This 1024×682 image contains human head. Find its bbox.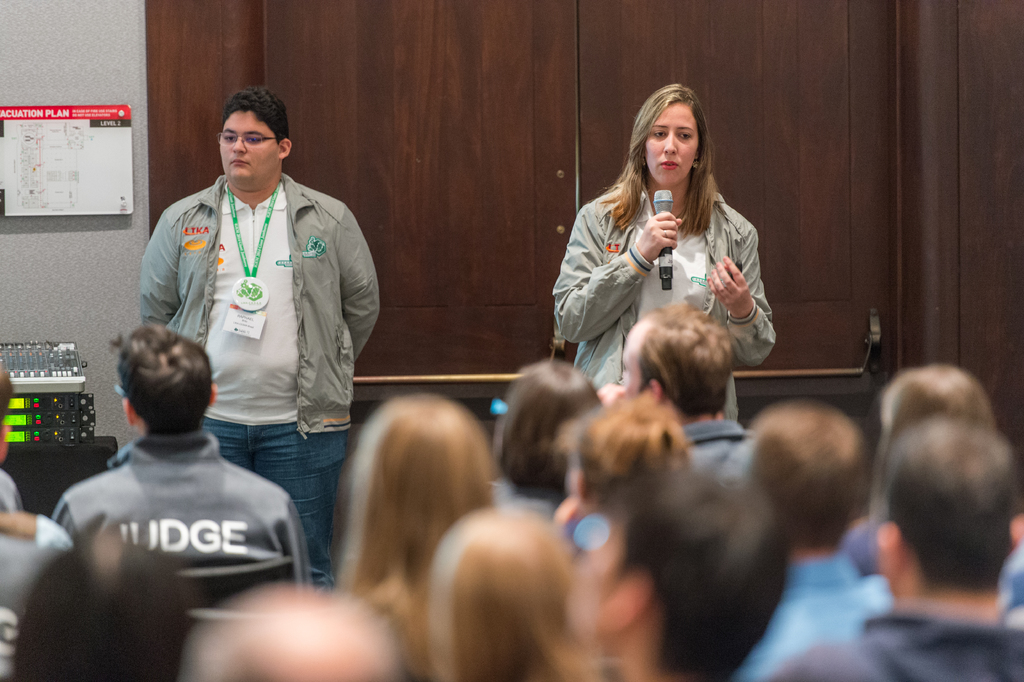
x1=341, y1=393, x2=493, y2=585.
